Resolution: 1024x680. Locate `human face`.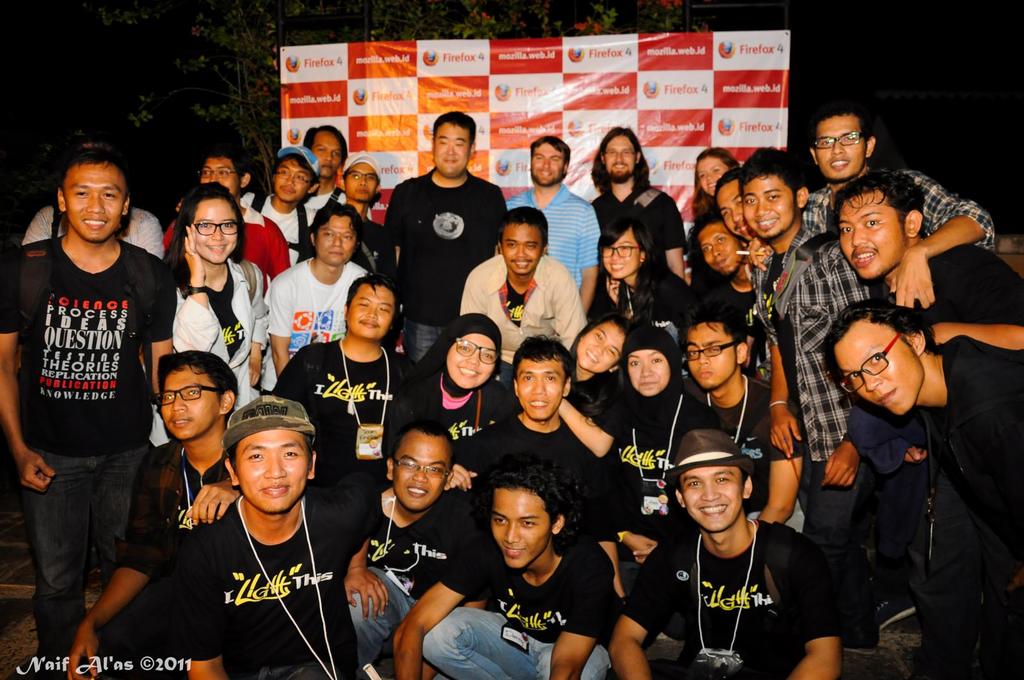
434 125 470 180.
